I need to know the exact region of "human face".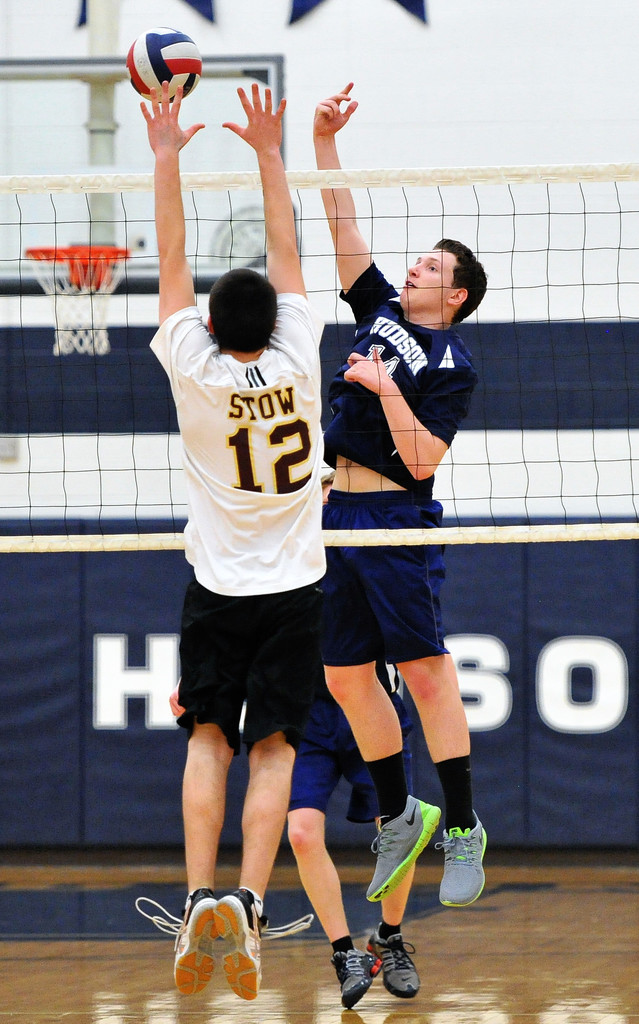
Region: rect(399, 245, 452, 314).
